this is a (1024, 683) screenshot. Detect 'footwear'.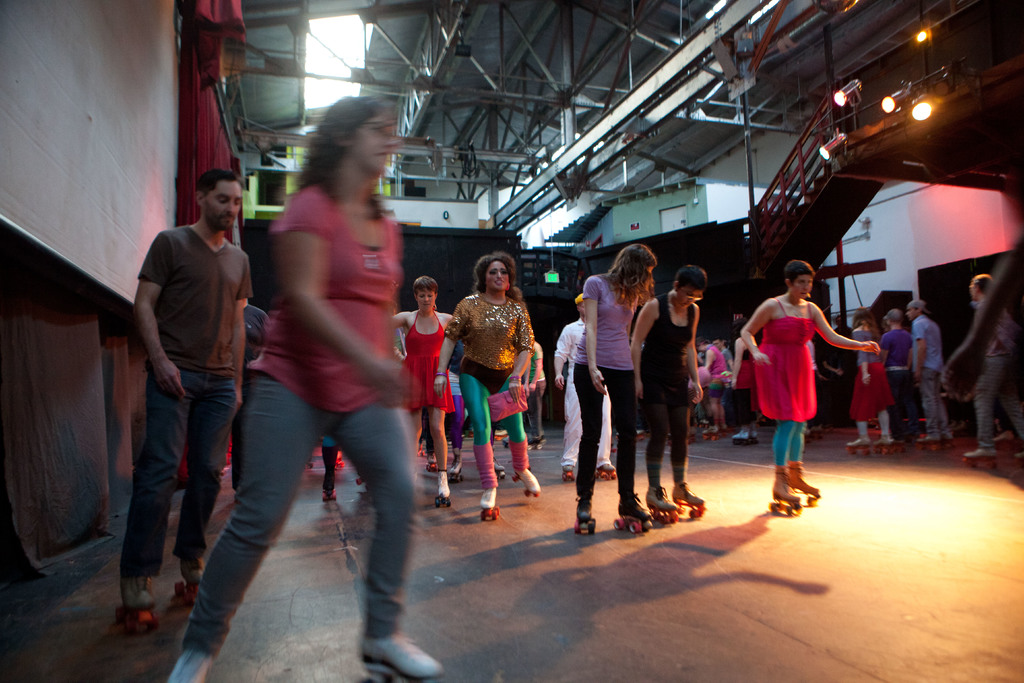
Rect(748, 431, 760, 441).
